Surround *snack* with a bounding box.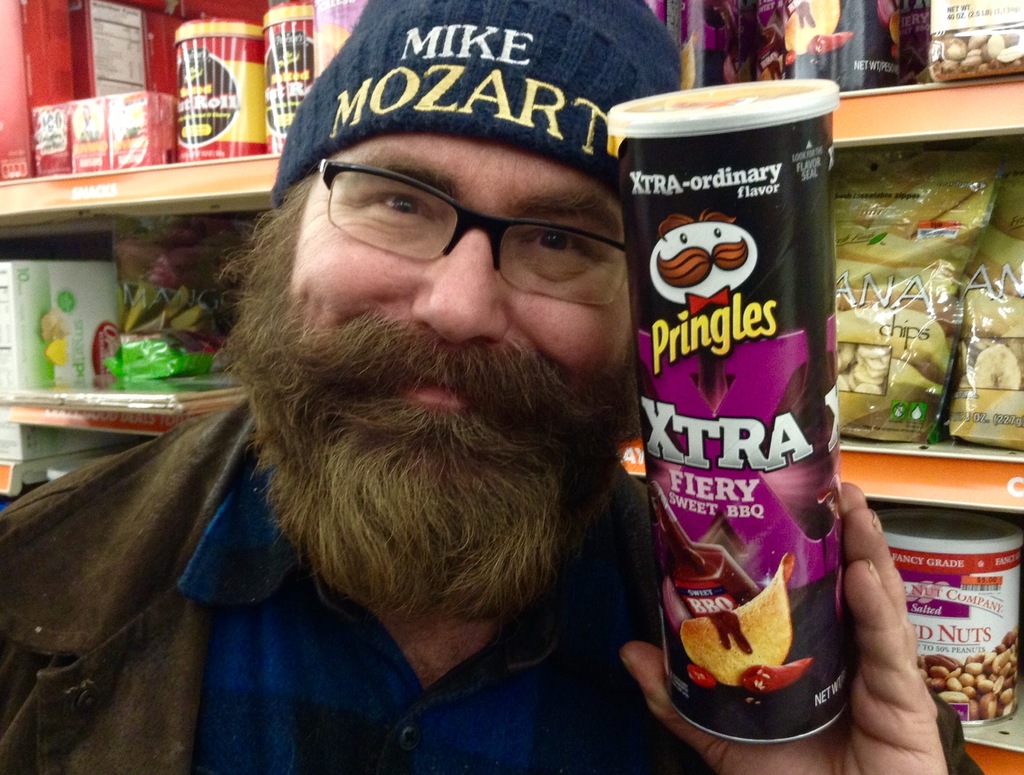
[x1=917, y1=629, x2=1023, y2=723].
